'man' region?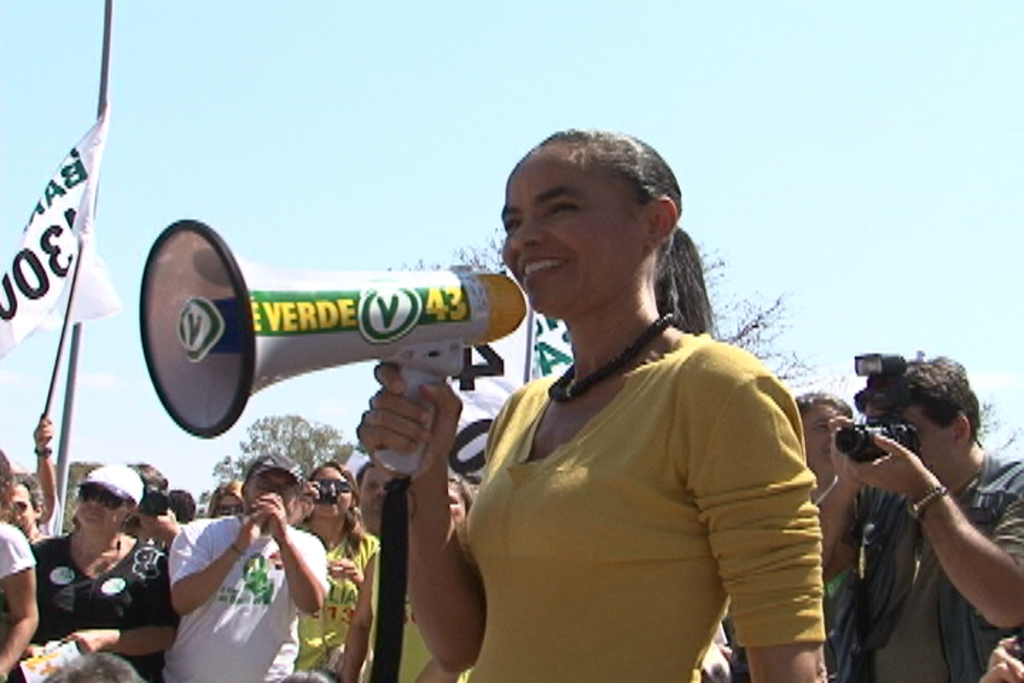
left=356, top=462, right=397, bottom=541
